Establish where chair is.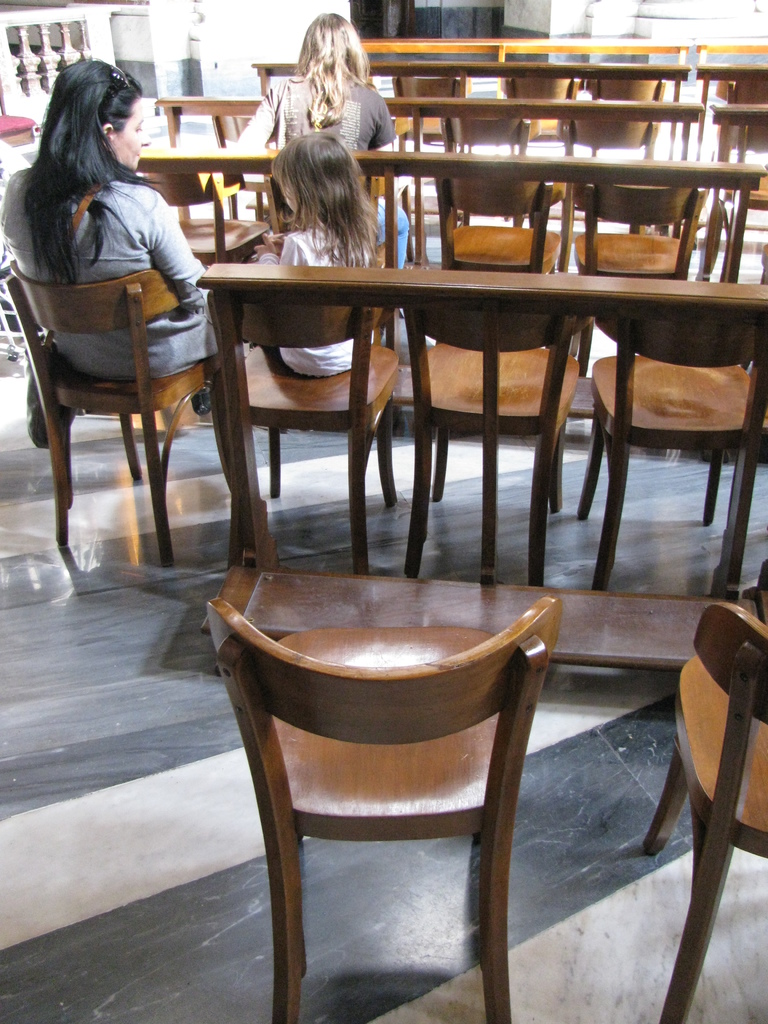
Established at bbox=[139, 160, 265, 268].
